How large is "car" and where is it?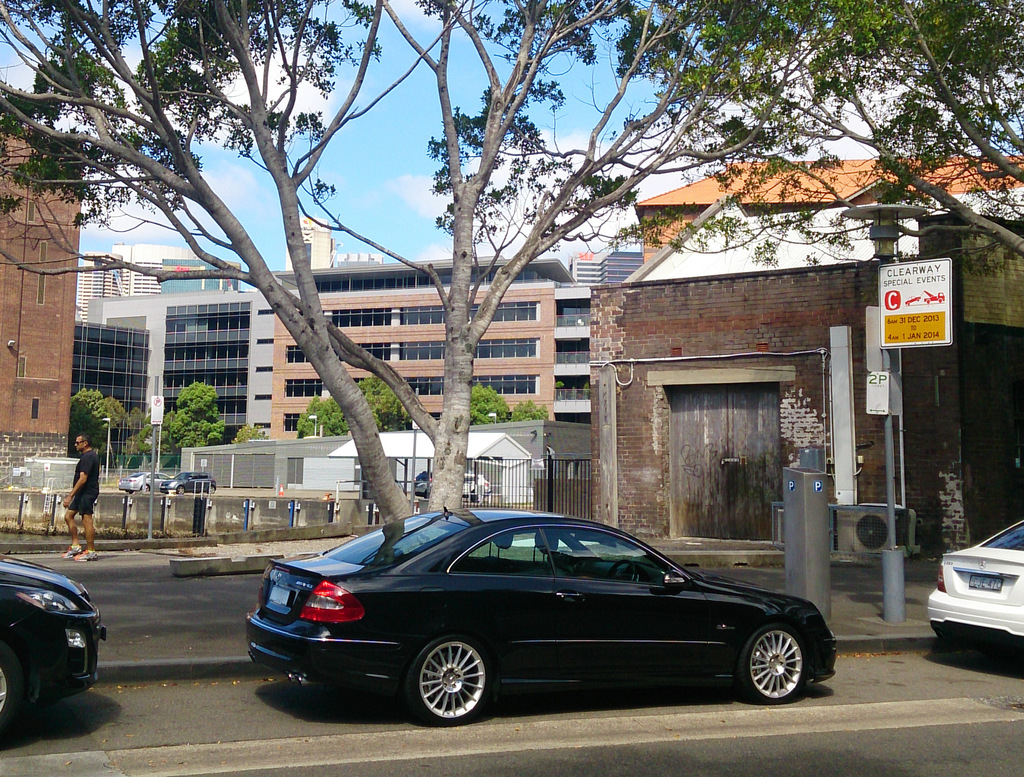
Bounding box: <region>237, 513, 854, 732</region>.
